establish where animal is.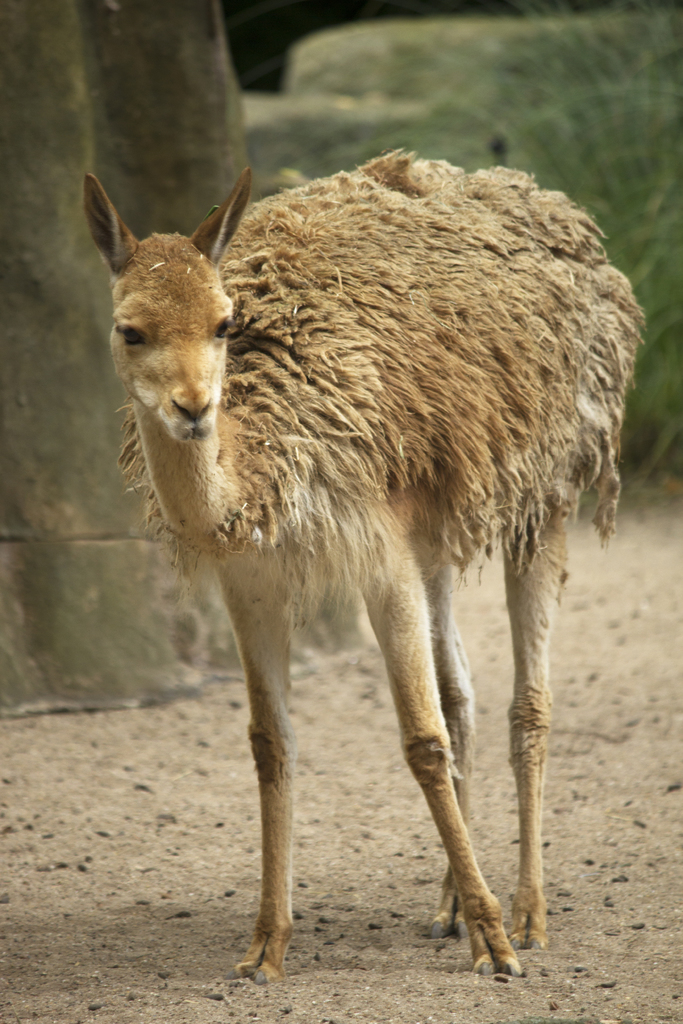
Established at left=81, top=146, right=649, bottom=989.
